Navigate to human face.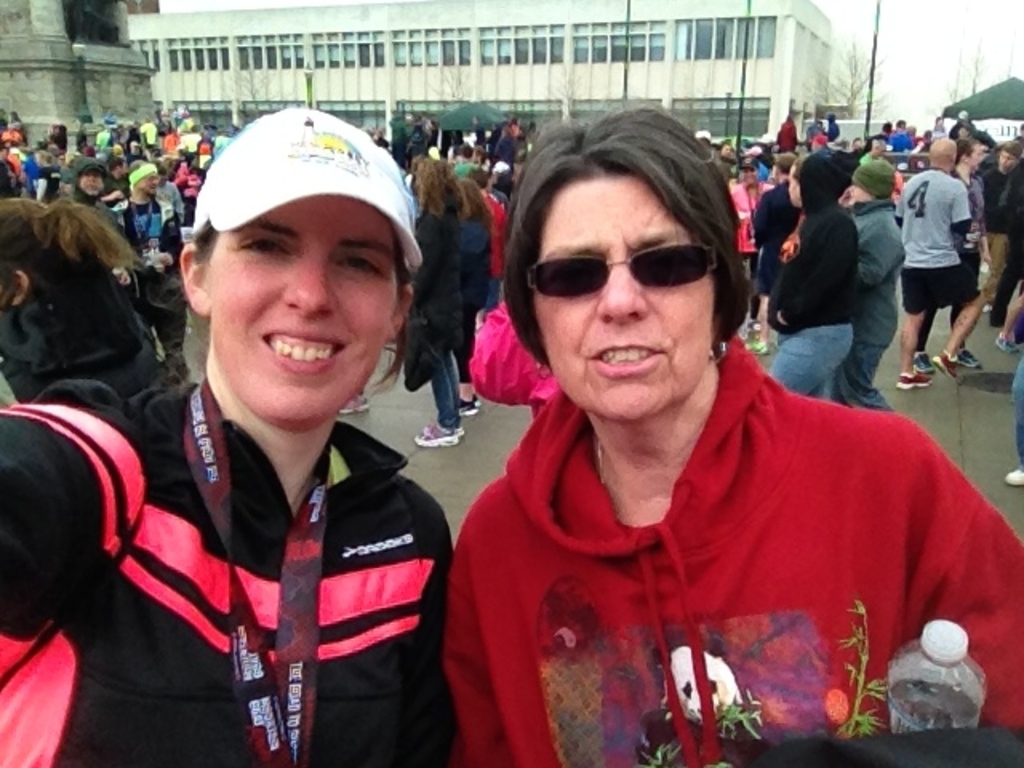
Navigation target: 995,149,1016,173.
